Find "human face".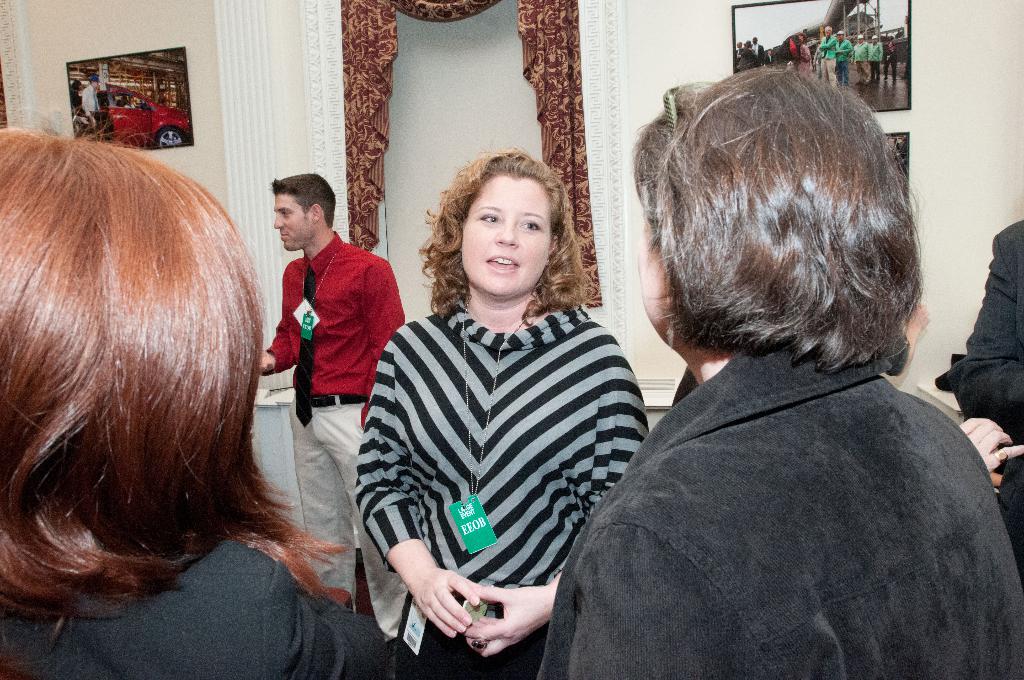
[457, 177, 556, 296].
